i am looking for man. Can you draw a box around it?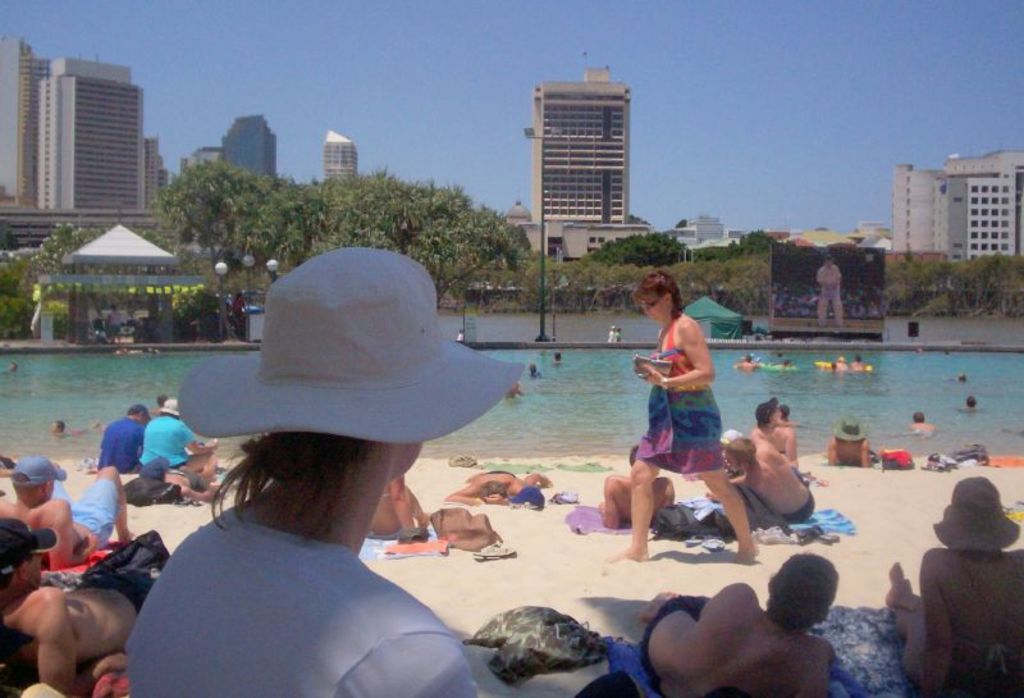
Sure, the bounding box is box=[0, 517, 169, 697].
